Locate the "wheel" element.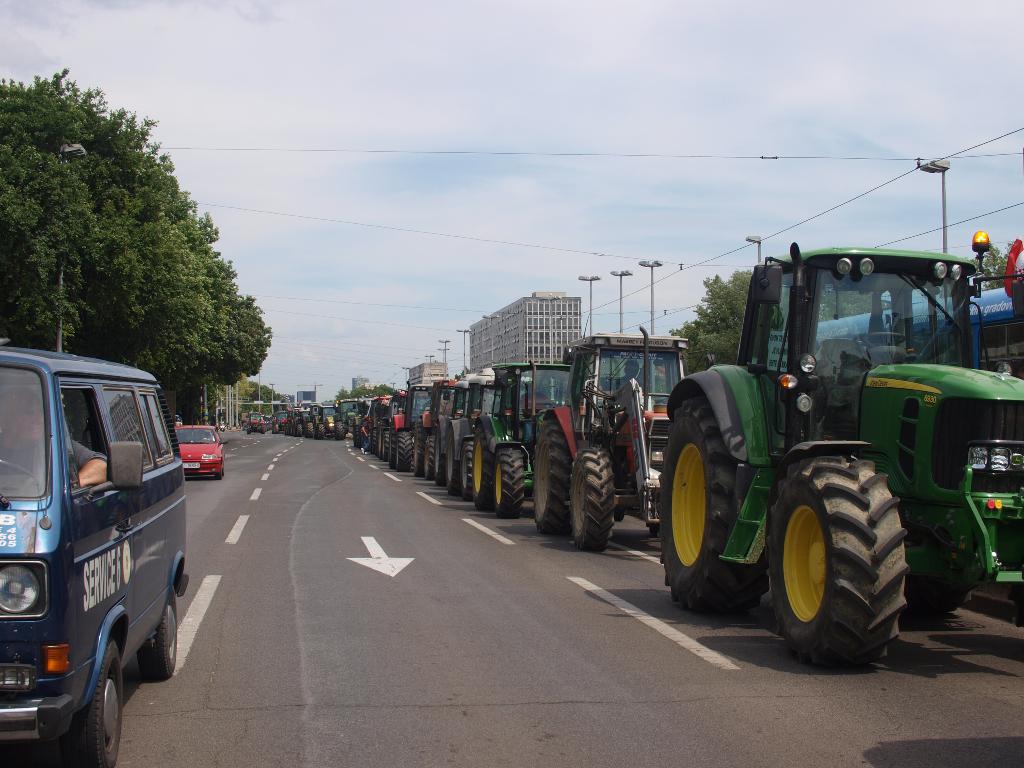
Element bbox: <bbox>532, 424, 571, 544</bbox>.
